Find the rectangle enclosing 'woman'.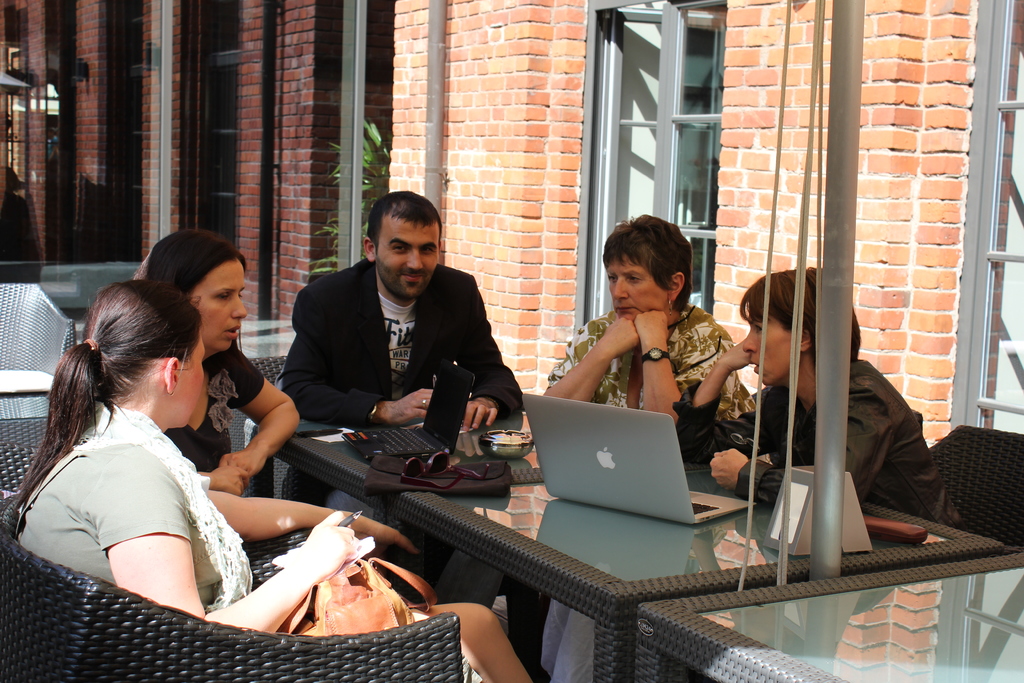
[left=3, top=274, right=543, bottom=682].
